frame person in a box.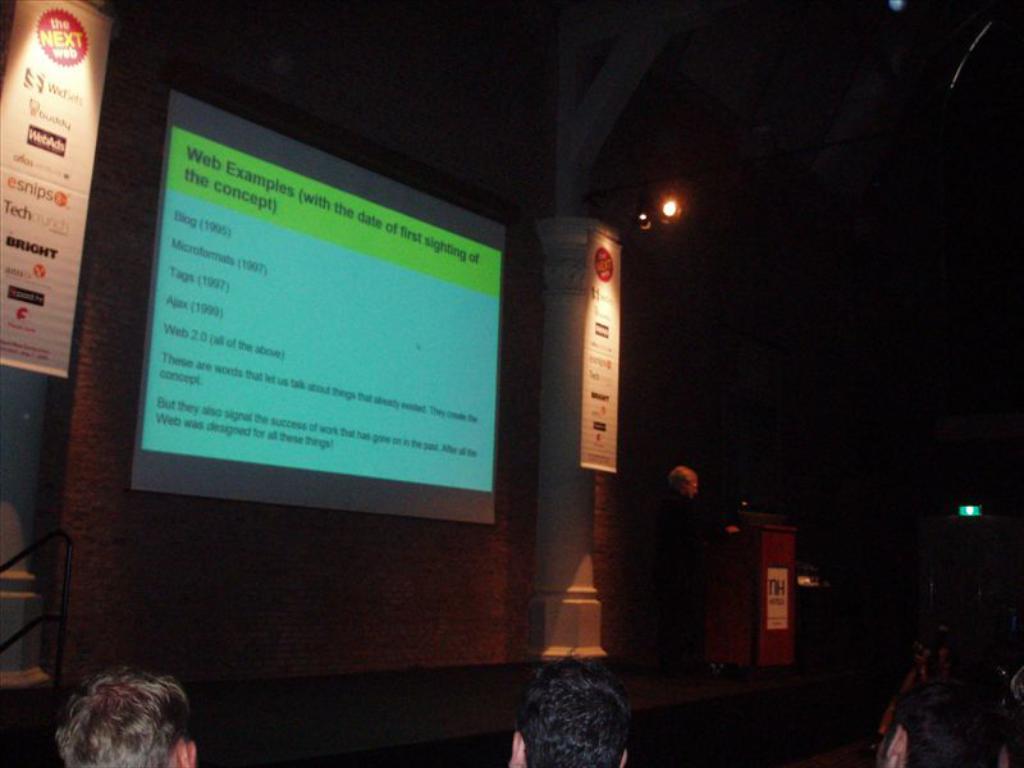
873 649 1016 767.
